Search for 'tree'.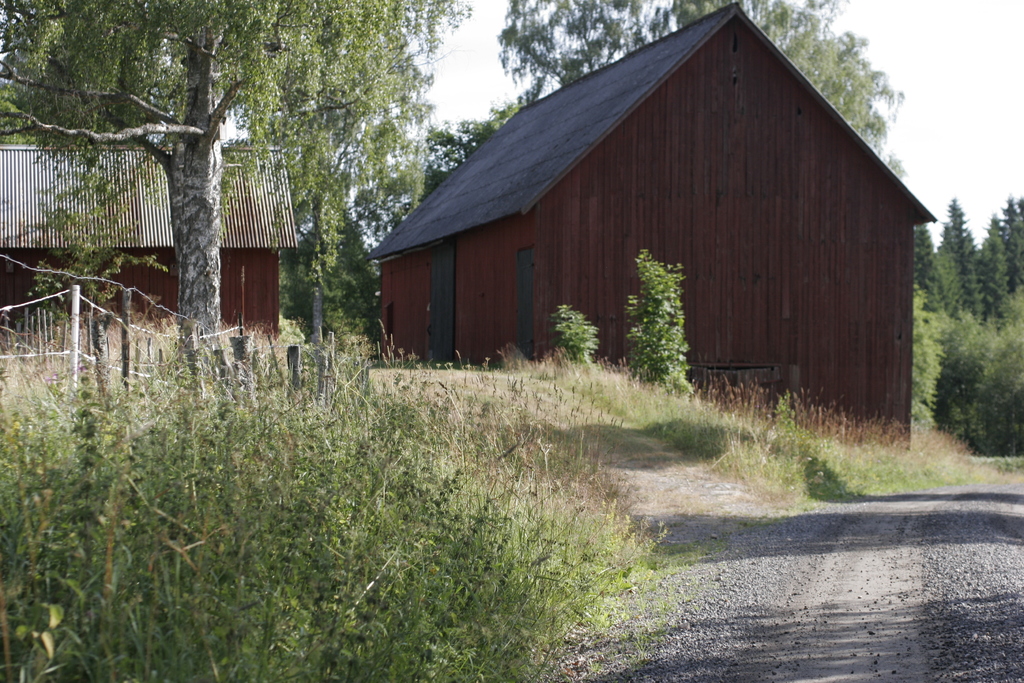
Found at BBox(1010, 179, 1023, 290).
